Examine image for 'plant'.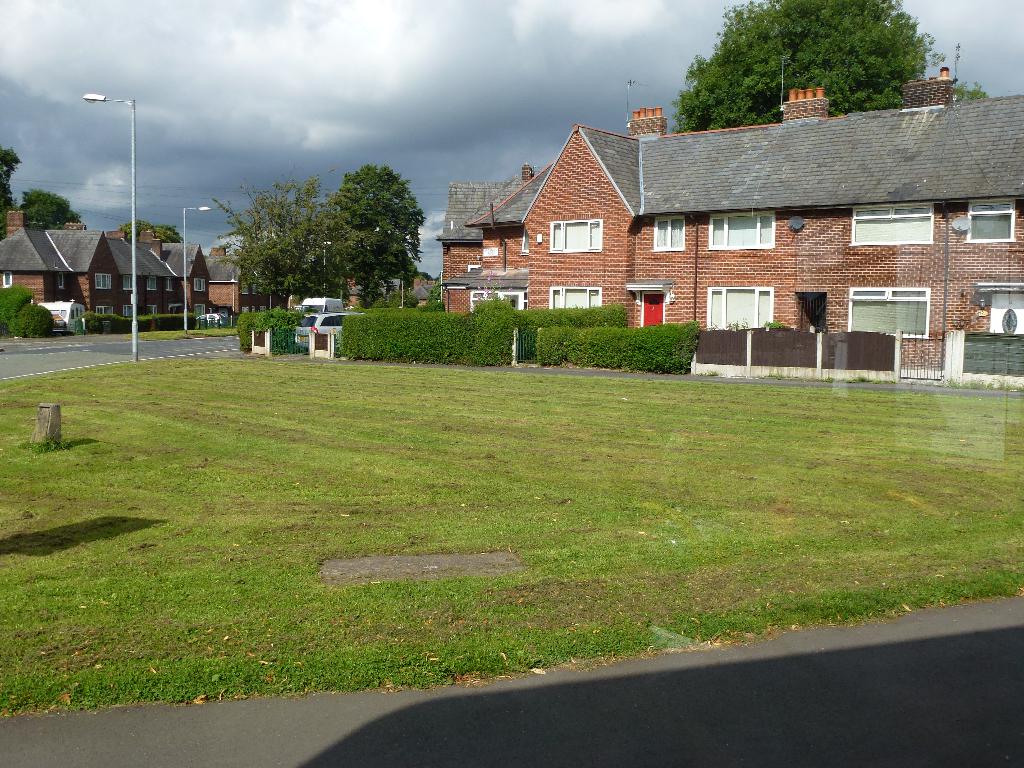
Examination result: rect(467, 294, 524, 367).
